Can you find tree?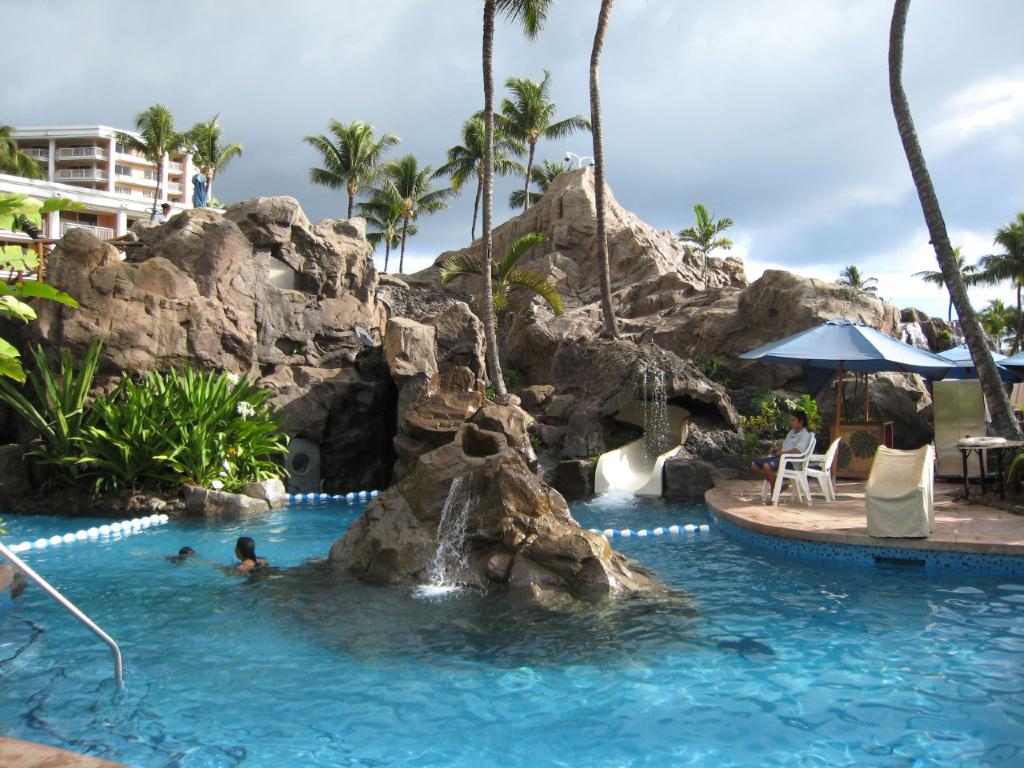
Yes, bounding box: {"x1": 679, "y1": 204, "x2": 721, "y2": 298}.
